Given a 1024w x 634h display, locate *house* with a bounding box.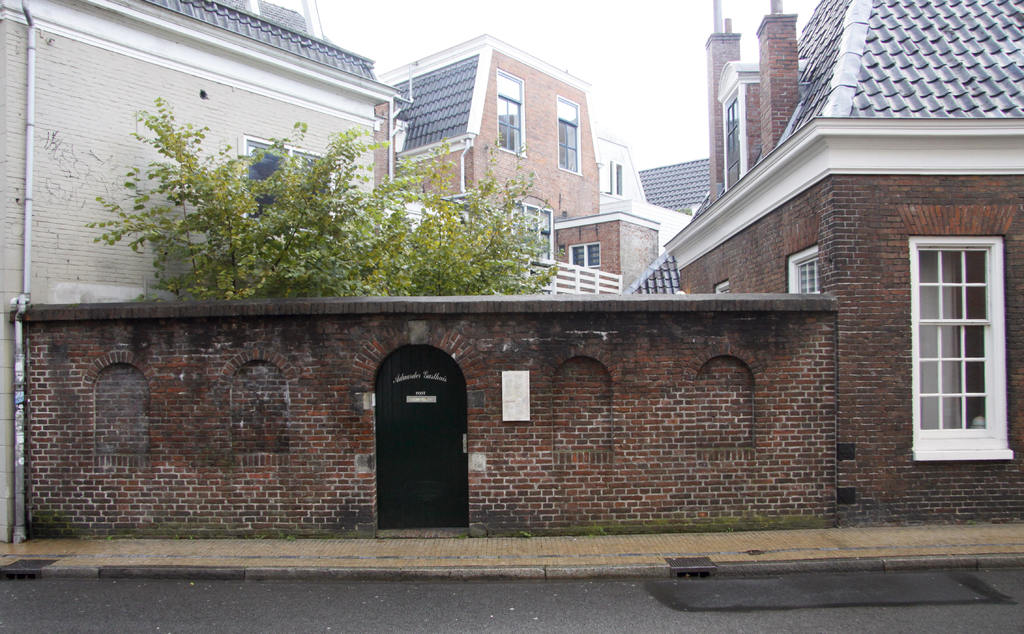
Located: bbox=(683, 0, 1020, 171).
